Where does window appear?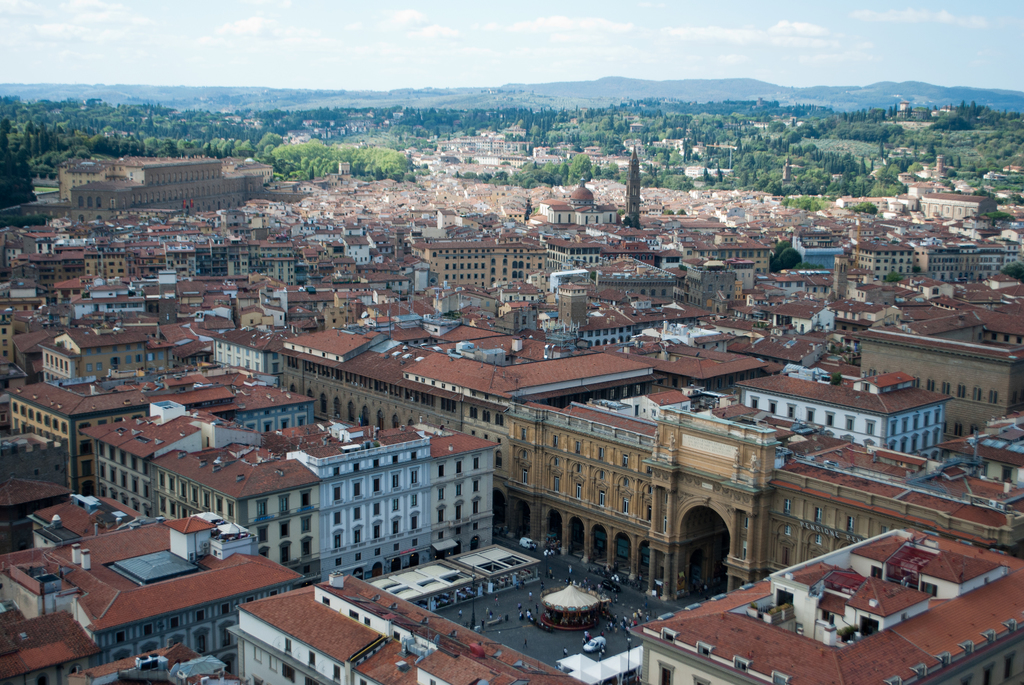
Appears at (624,501,628,509).
